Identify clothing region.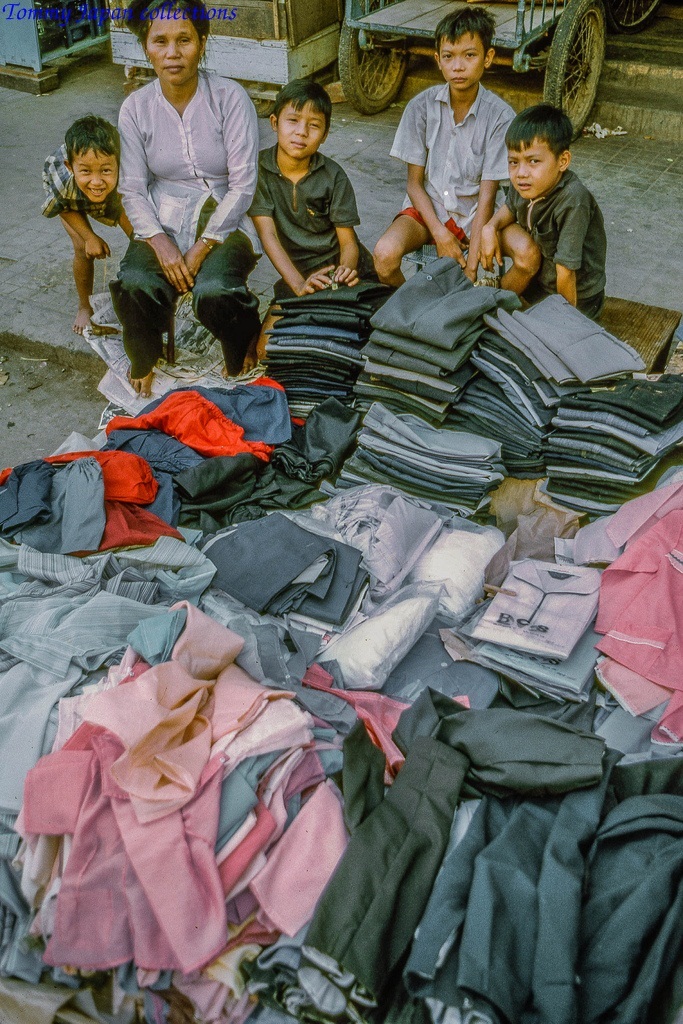
Region: locate(392, 82, 515, 244).
